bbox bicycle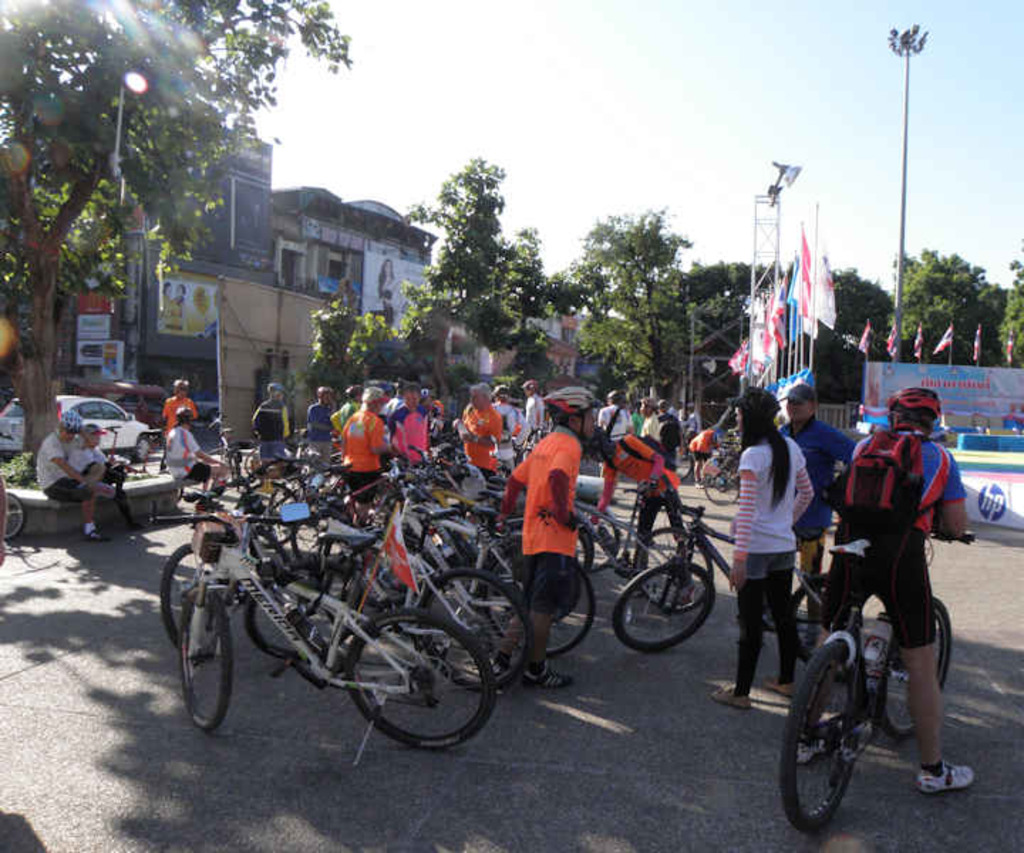
{"left": 172, "top": 473, "right": 529, "bottom": 751}
